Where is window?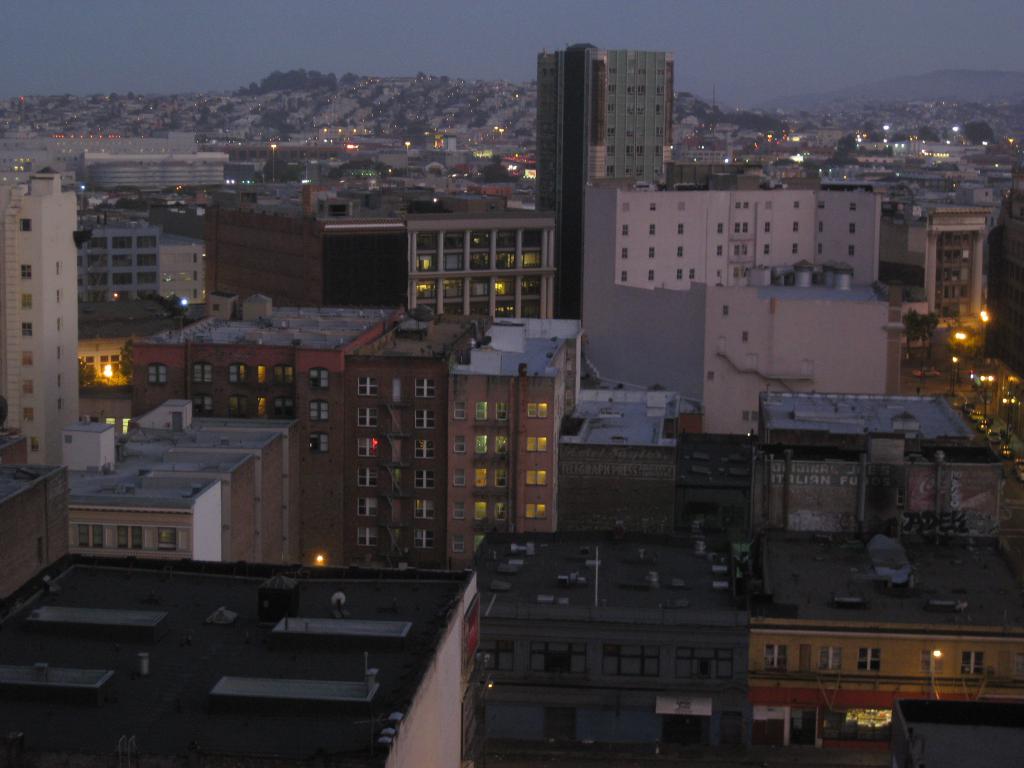
x1=414 y1=440 x2=436 y2=460.
